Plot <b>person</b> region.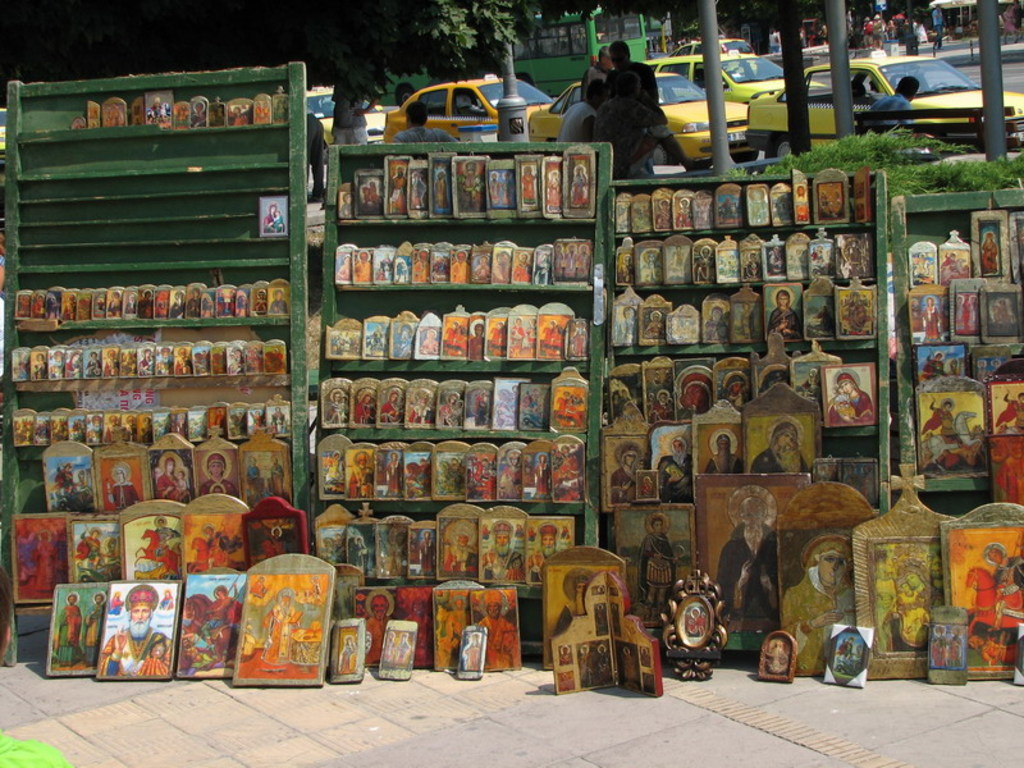
Plotted at [left=177, top=349, right=182, bottom=369].
